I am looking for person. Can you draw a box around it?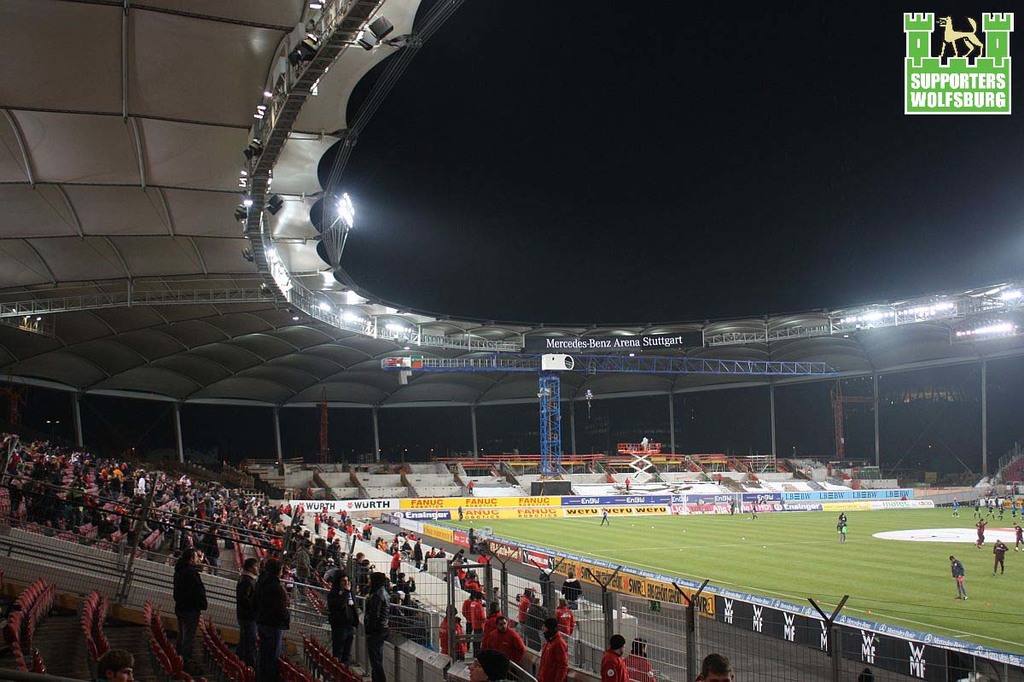
Sure, the bounding box is crop(358, 571, 394, 679).
